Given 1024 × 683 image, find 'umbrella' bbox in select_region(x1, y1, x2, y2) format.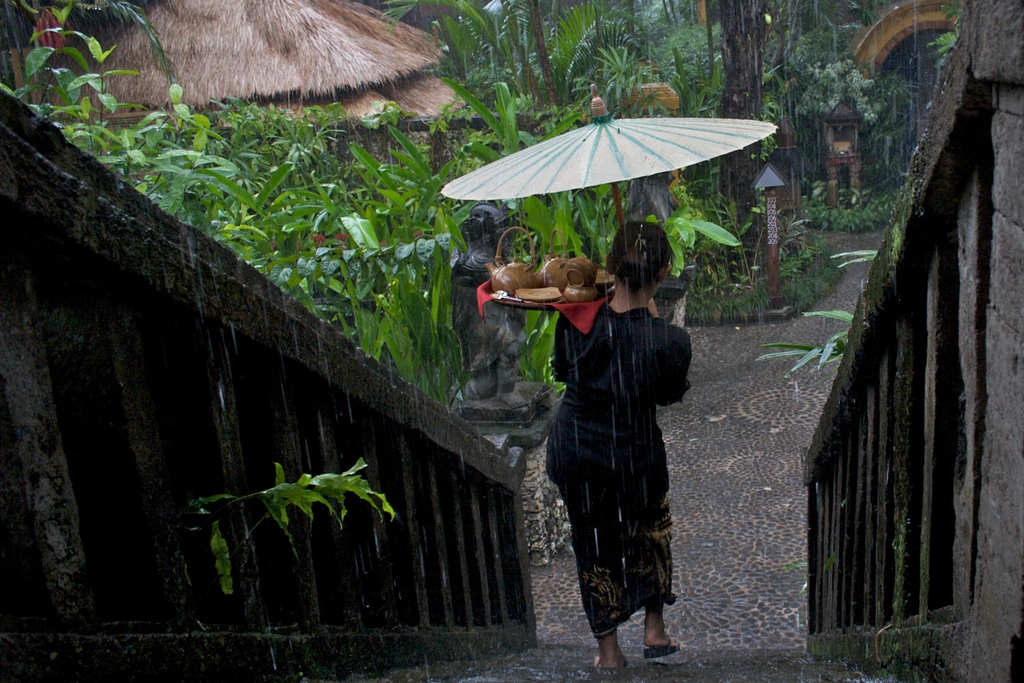
select_region(440, 84, 783, 227).
